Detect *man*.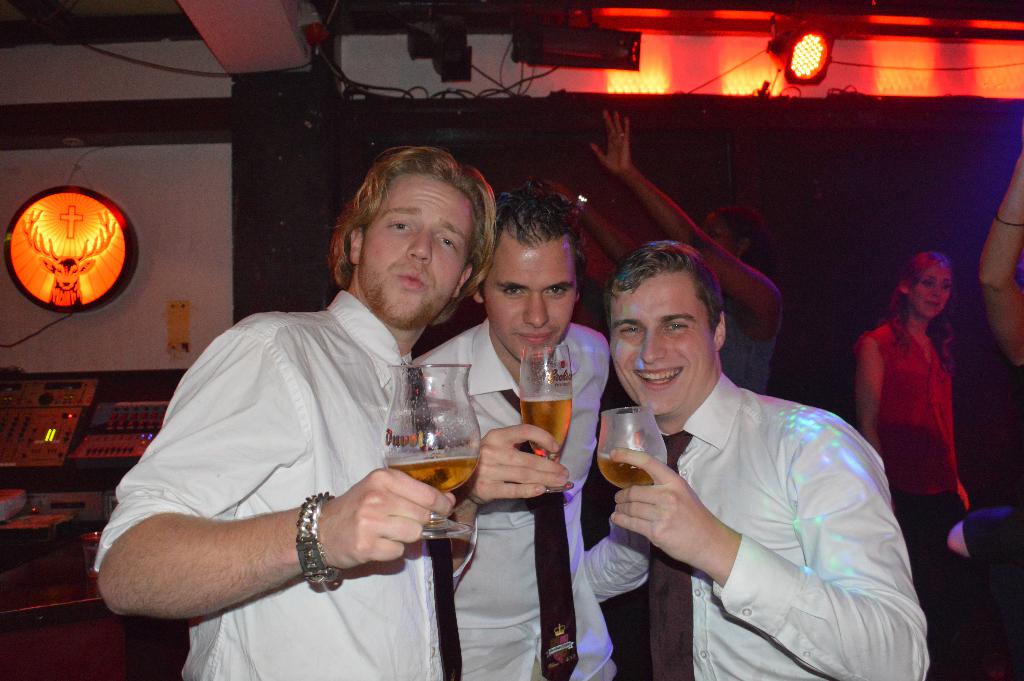
Detected at [107,151,552,665].
